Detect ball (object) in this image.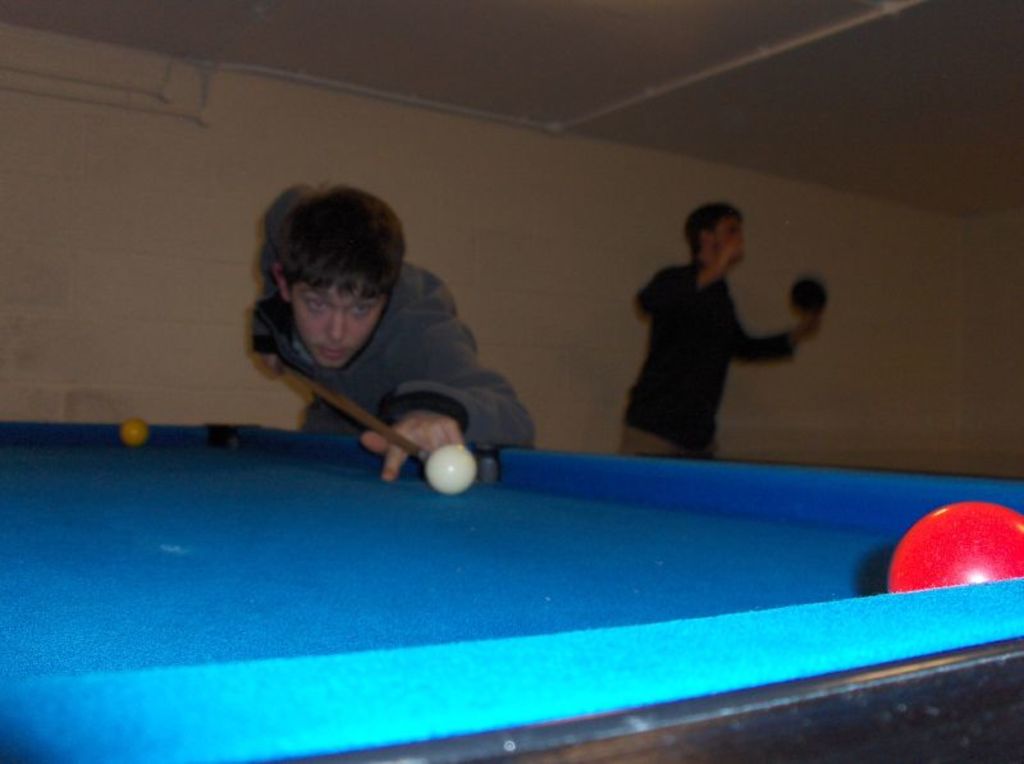
Detection: <region>887, 500, 1023, 596</region>.
